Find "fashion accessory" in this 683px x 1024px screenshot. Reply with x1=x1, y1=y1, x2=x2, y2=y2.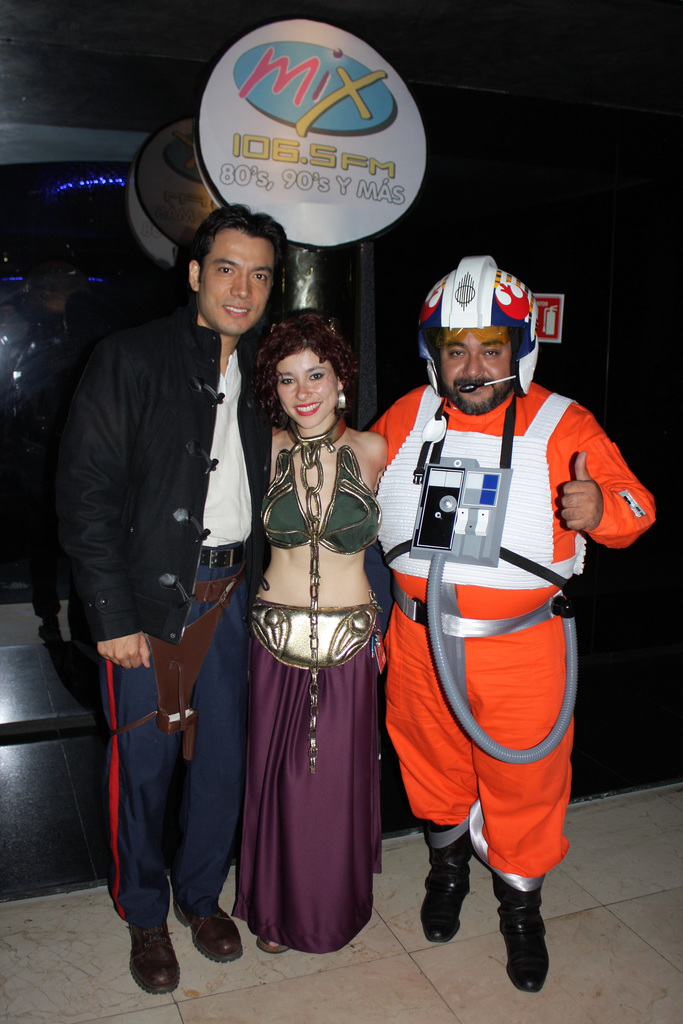
x1=340, y1=391, x2=347, y2=410.
